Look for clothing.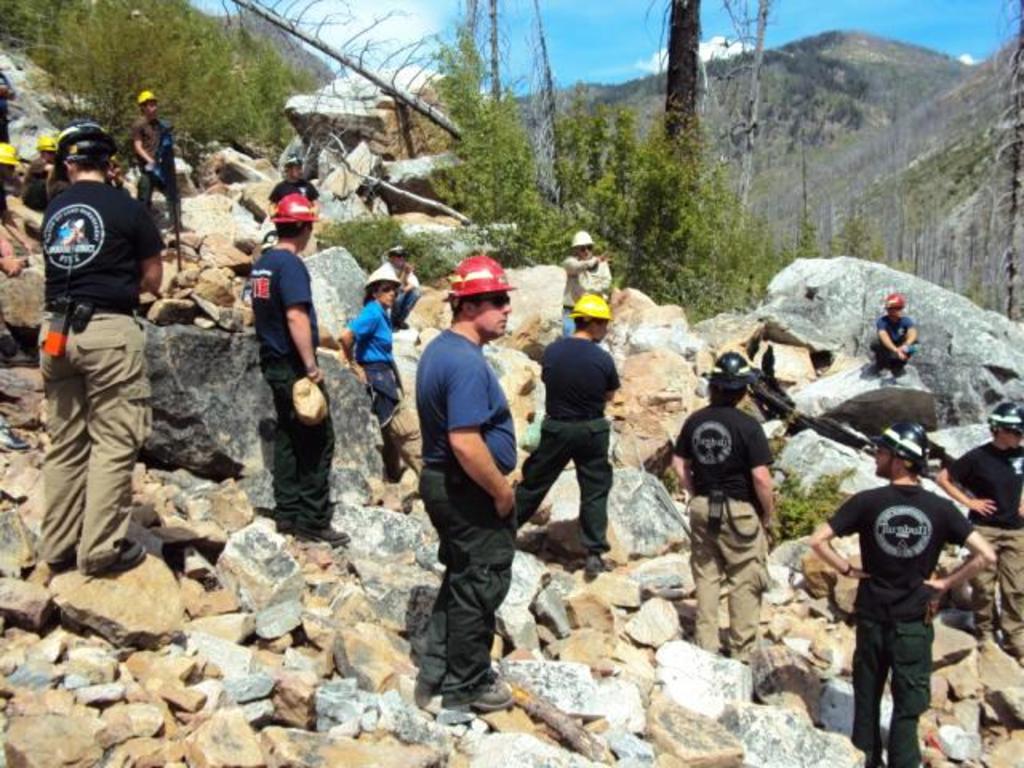
Found: {"x1": 0, "y1": 208, "x2": 35, "y2": 318}.
